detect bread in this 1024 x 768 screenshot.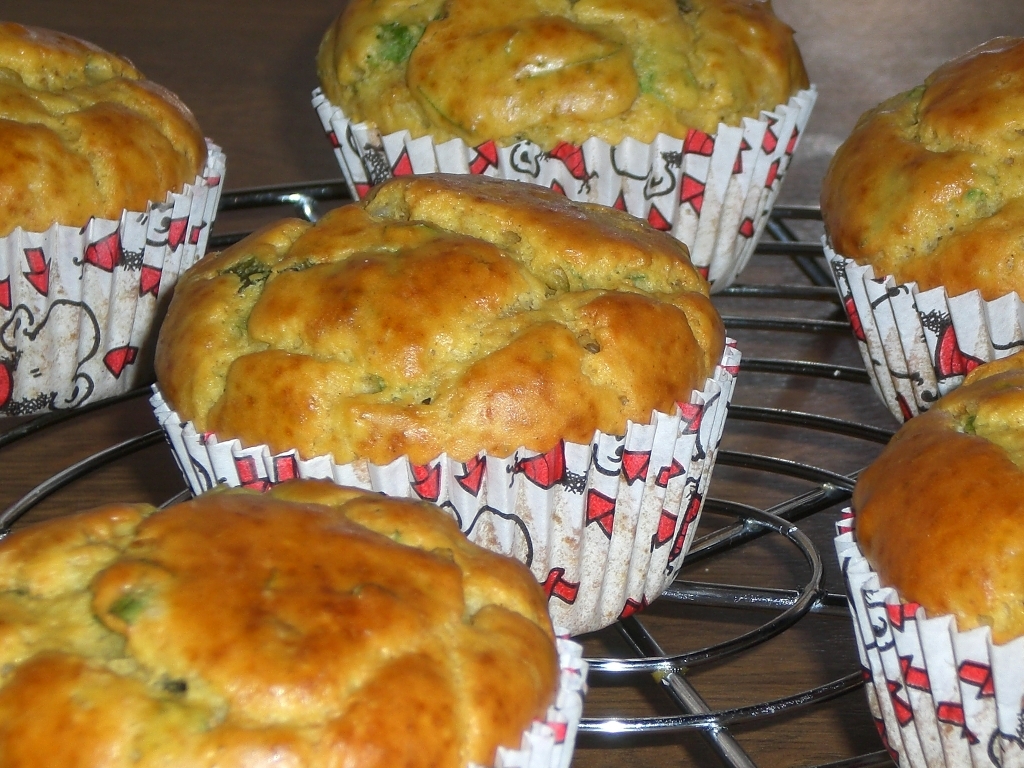
Detection: {"x1": 317, "y1": 0, "x2": 818, "y2": 290}.
